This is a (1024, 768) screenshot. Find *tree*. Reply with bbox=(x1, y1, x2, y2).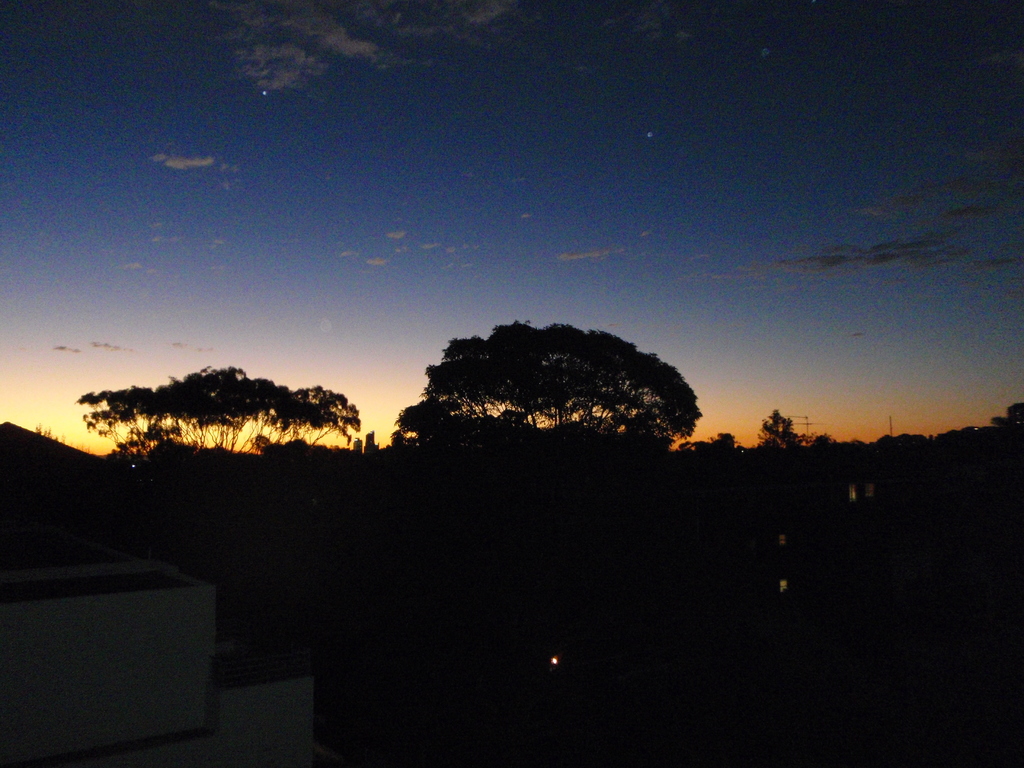
bbox=(758, 407, 805, 455).
